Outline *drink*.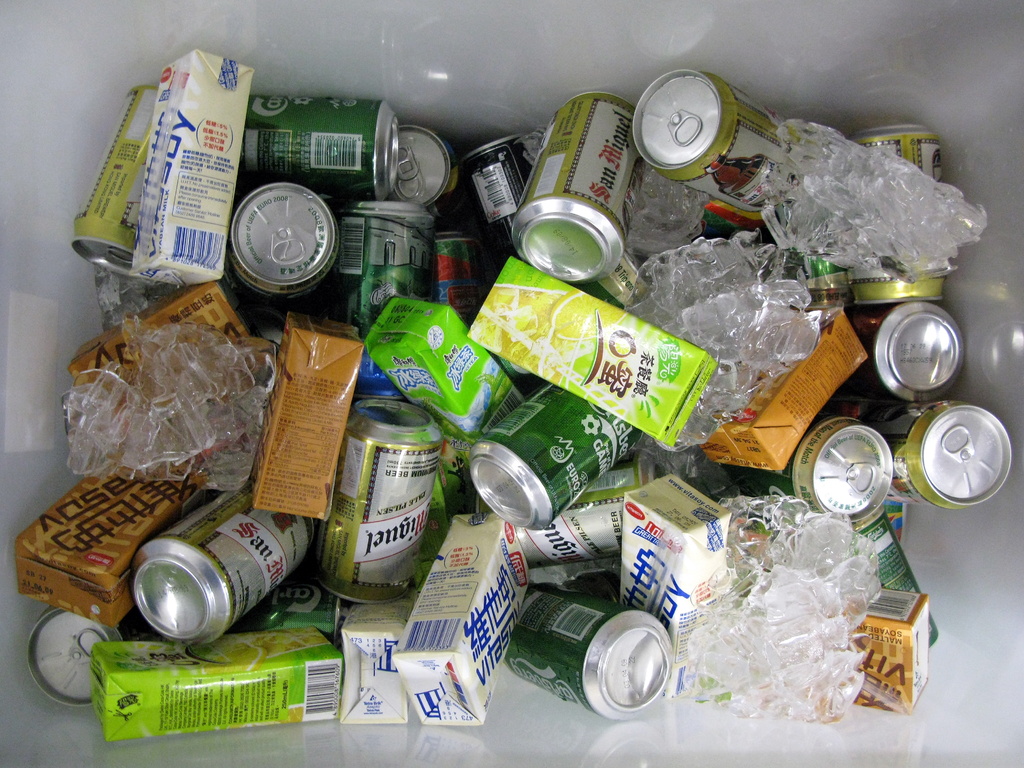
Outline: detection(503, 579, 679, 719).
